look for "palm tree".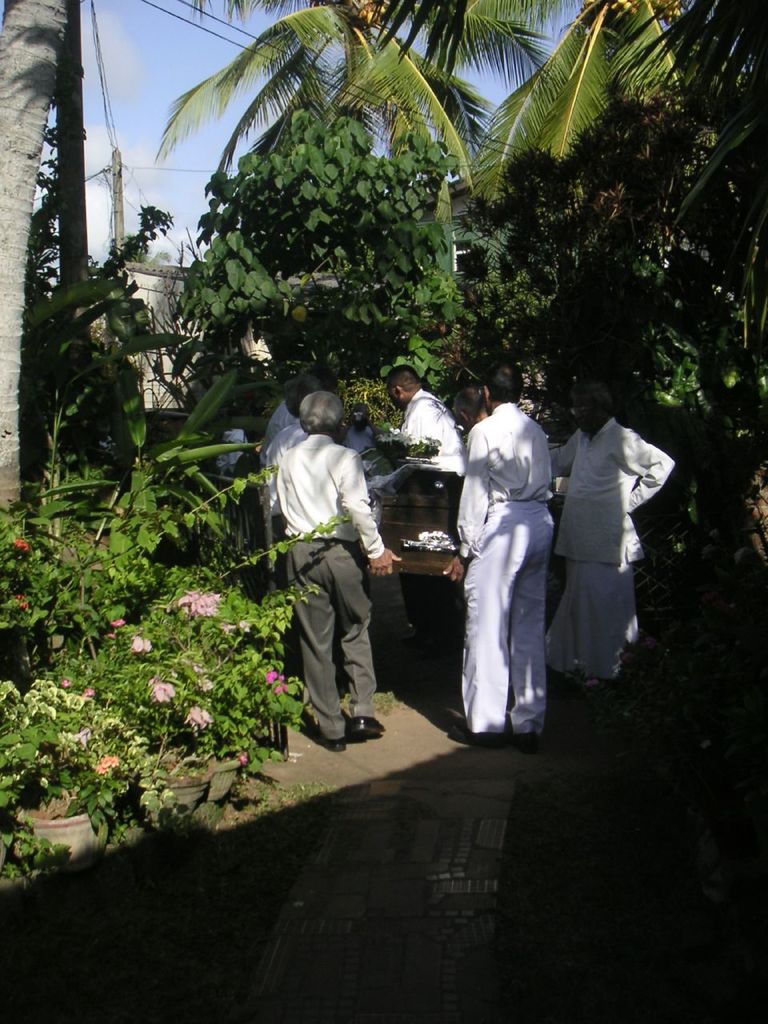
Found: bbox=[156, 0, 577, 226].
